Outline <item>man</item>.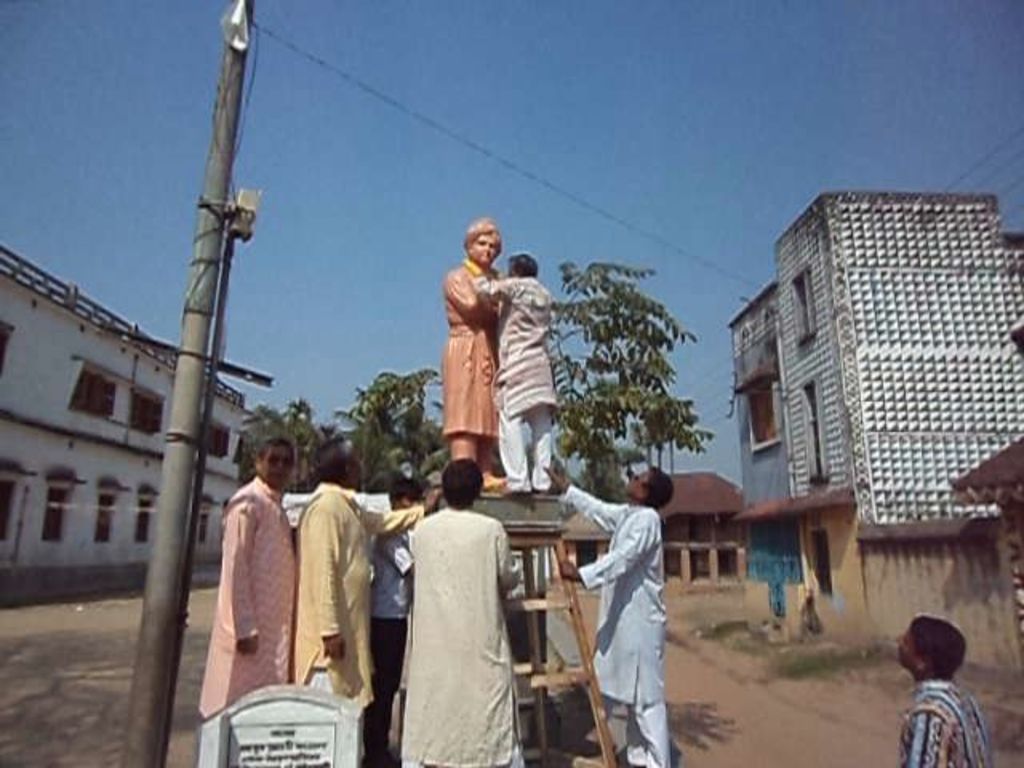
Outline: bbox=[443, 213, 514, 488].
